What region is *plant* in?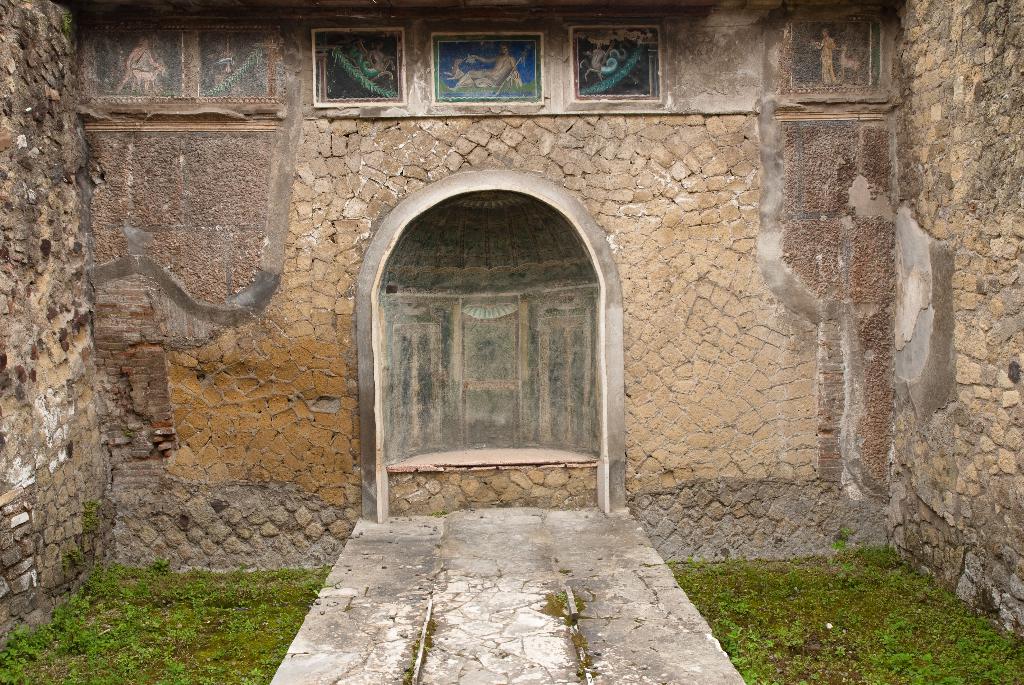
425, 508, 449, 519.
